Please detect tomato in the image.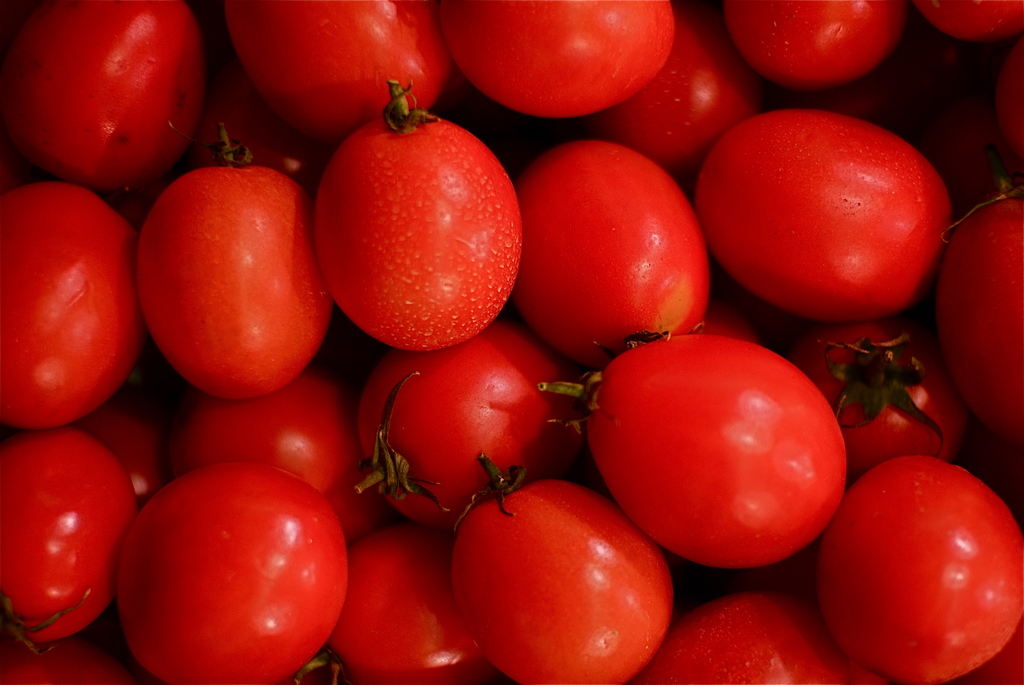
(x1=0, y1=0, x2=1023, y2=684).
